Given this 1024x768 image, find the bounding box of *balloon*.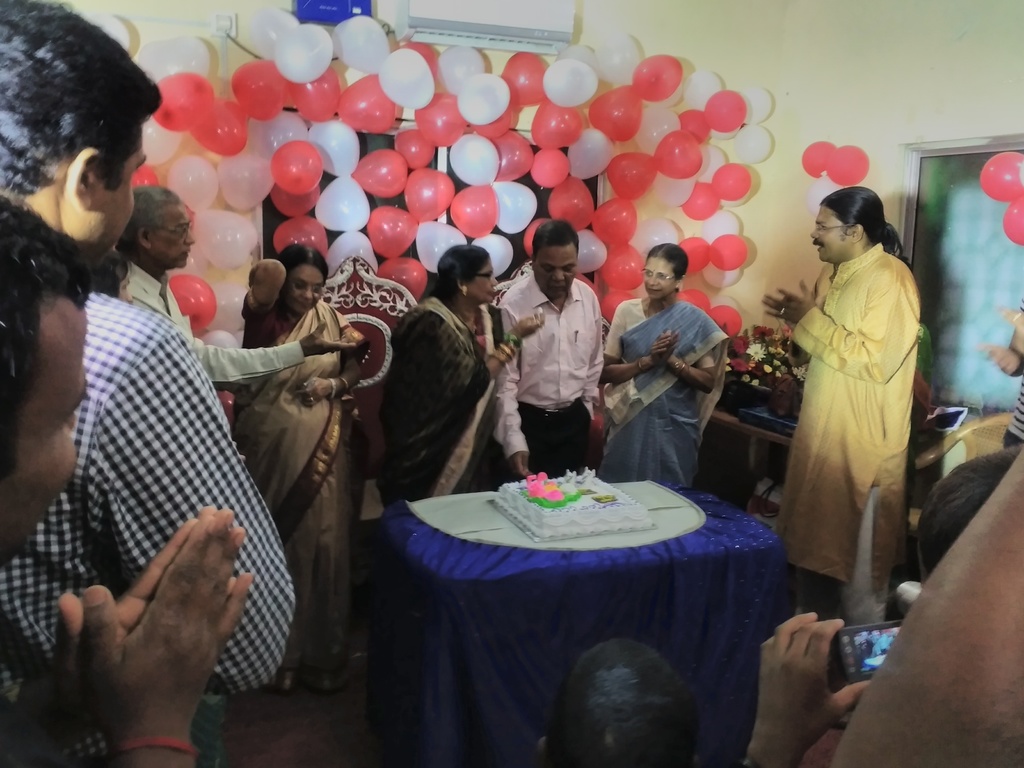
{"left": 599, "top": 289, "right": 639, "bottom": 326}.
